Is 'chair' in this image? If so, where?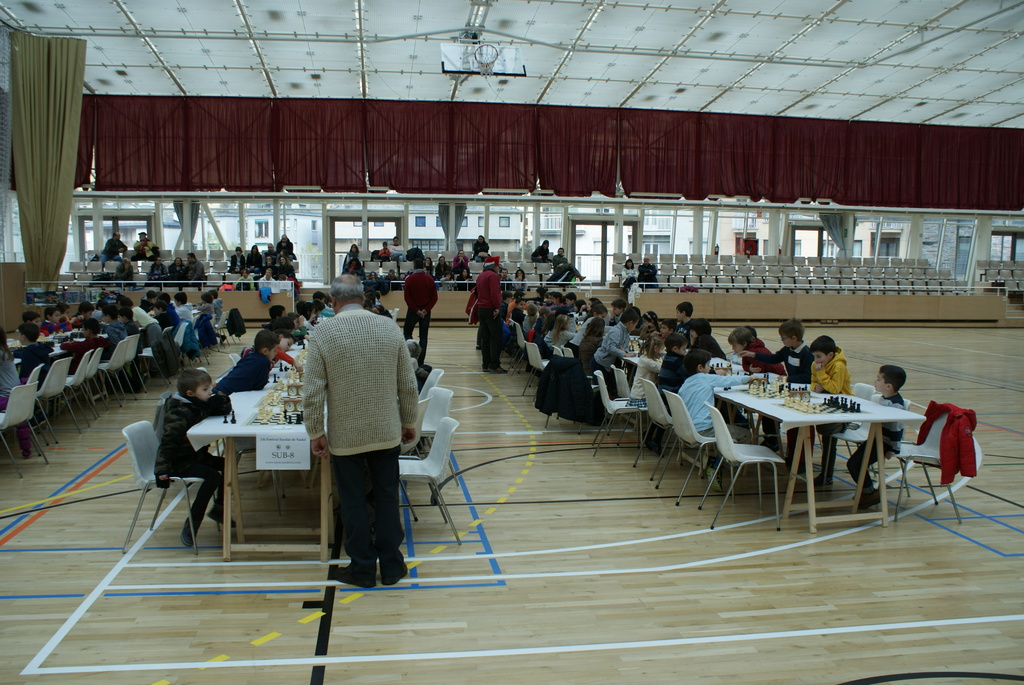
Yes, at region(47, 356, 79, 440).
